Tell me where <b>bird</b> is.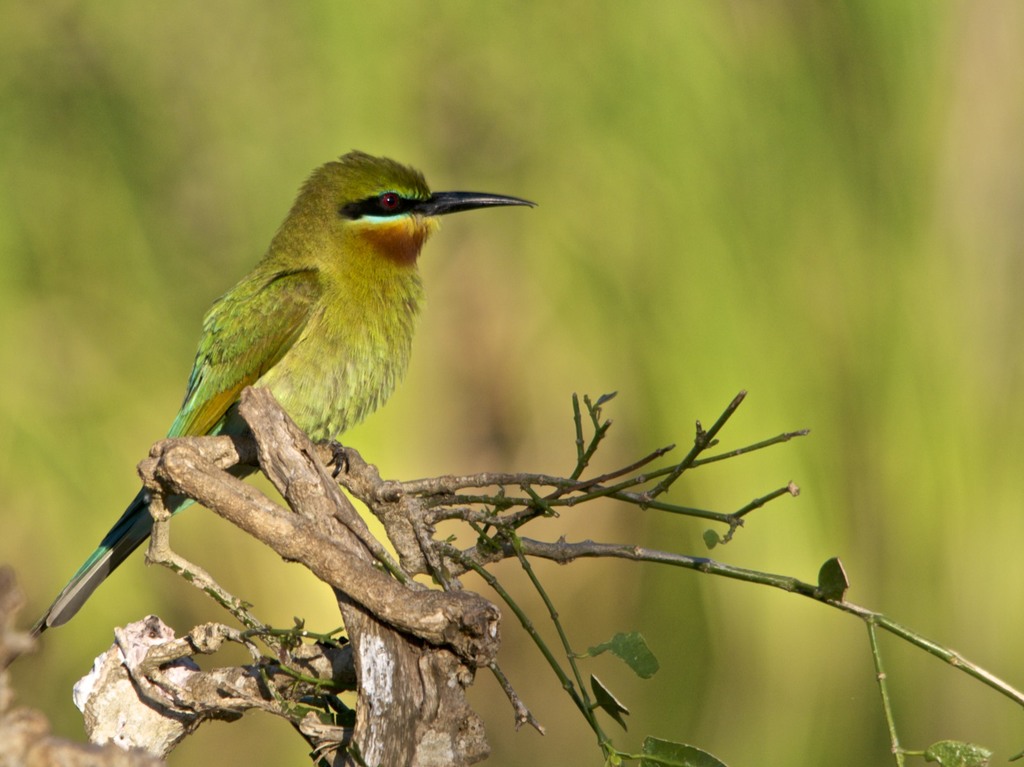
<b>bird</b> is at locate(45, 159, 527, 637).
